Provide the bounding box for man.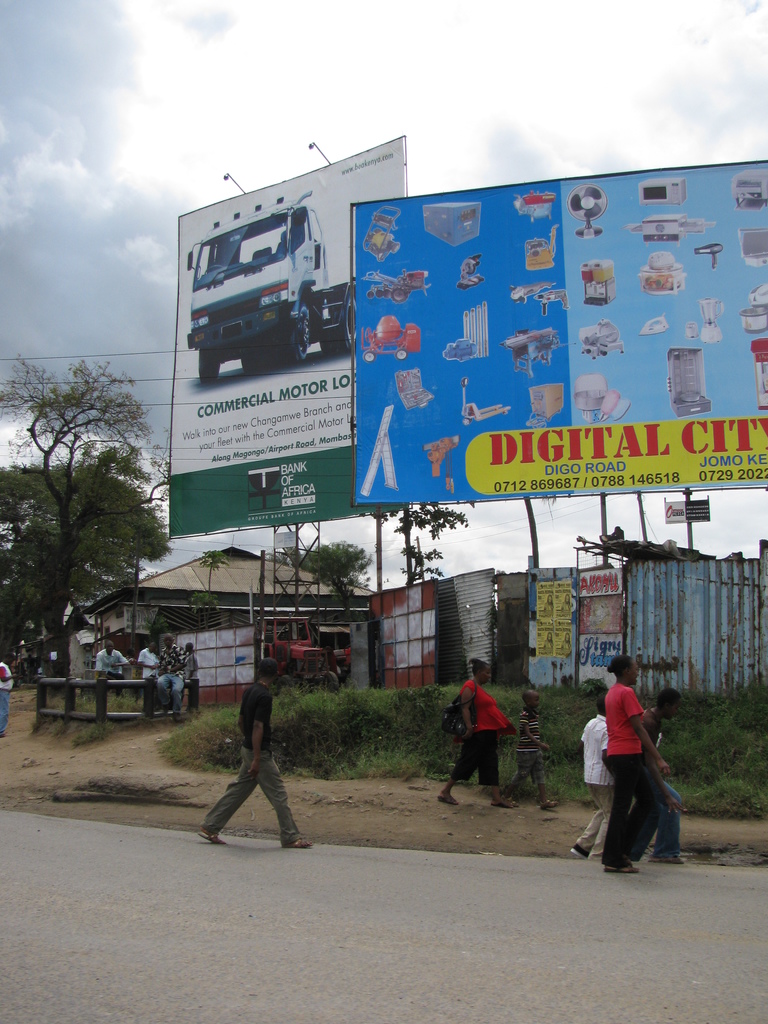
<box>0,650,20,737</box>.
